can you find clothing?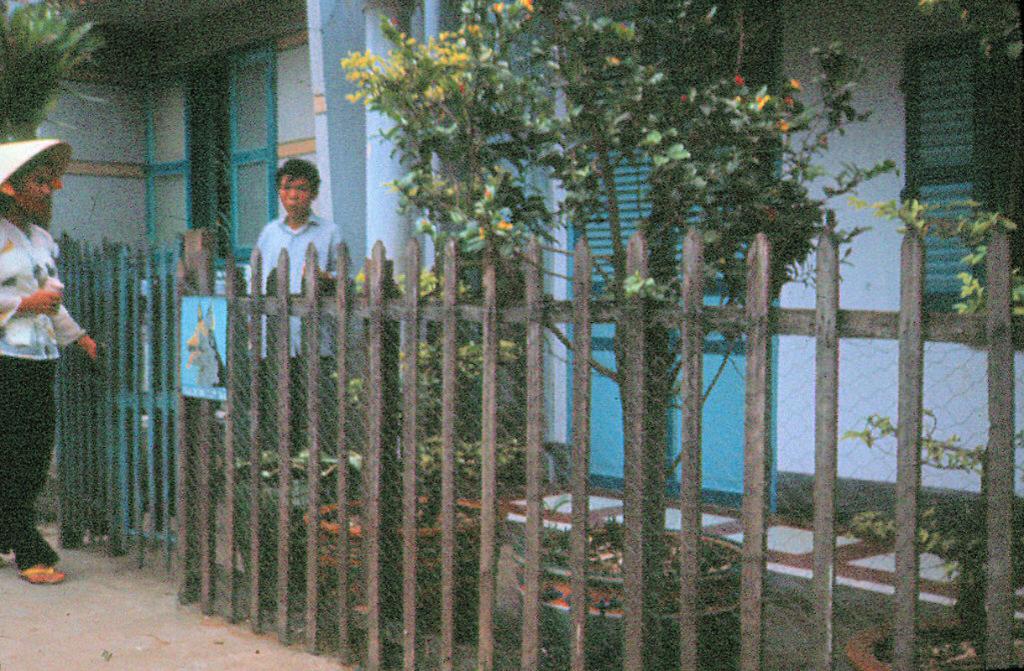
Yes, bounding box: (x1=0, y1=216, x2=84, y2=564).
